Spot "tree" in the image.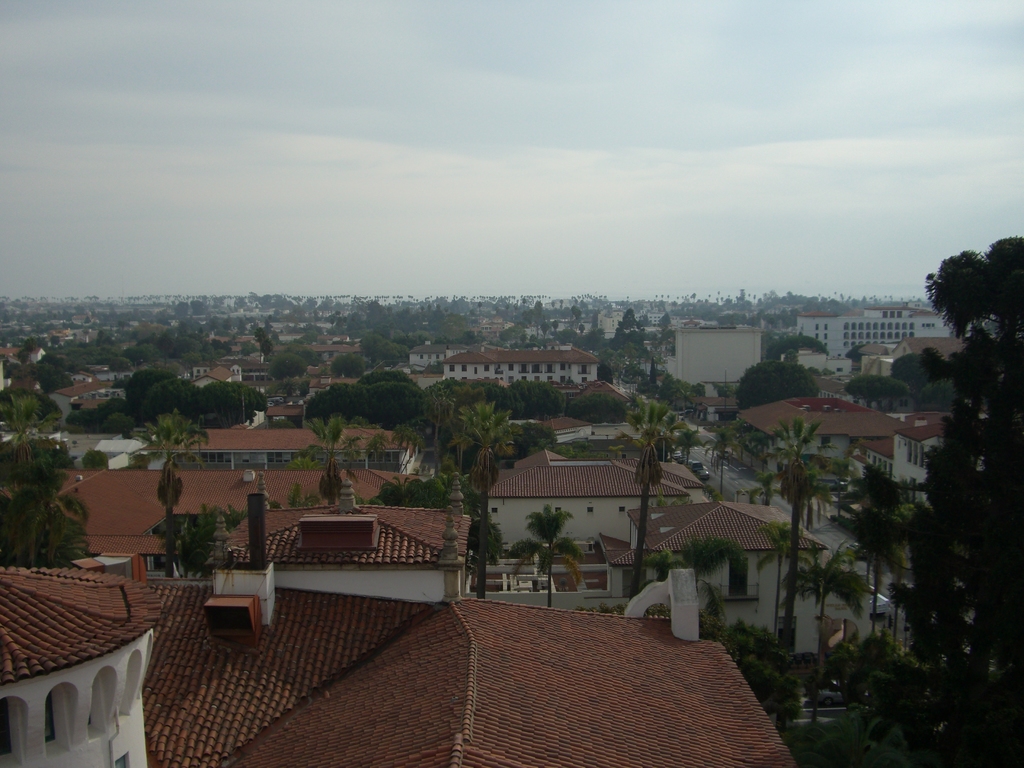
"tree" found at bbox(696, 406, 760, 497).
